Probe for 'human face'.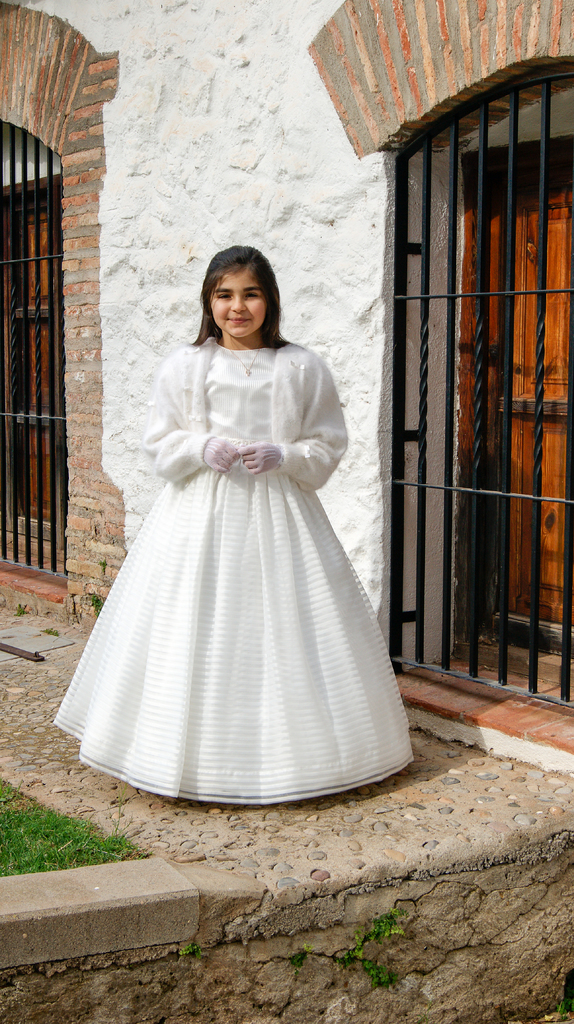
Probe result: select_region(203, 271, 273, 340).
